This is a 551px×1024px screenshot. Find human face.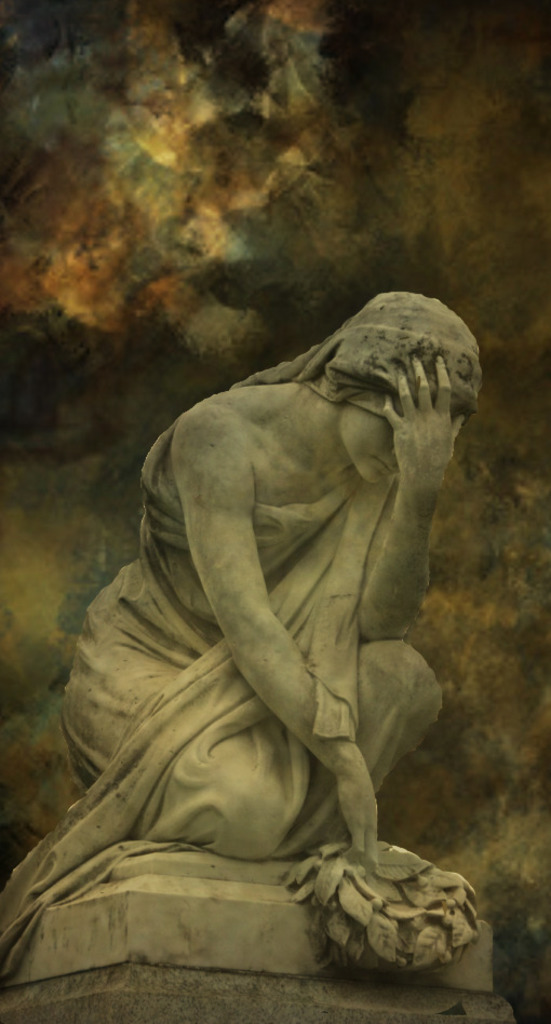
Bounding box: <bbox>334, 389, 399, 488</bbox>.
